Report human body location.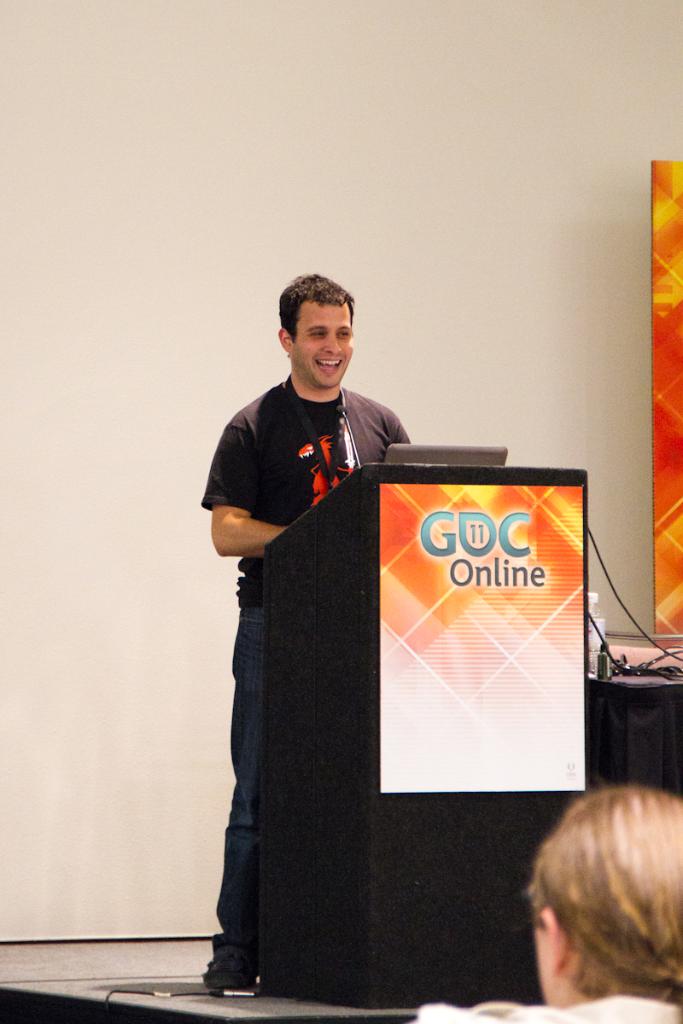
Report: x1=208 y1=288 x2=429 y2=896.
